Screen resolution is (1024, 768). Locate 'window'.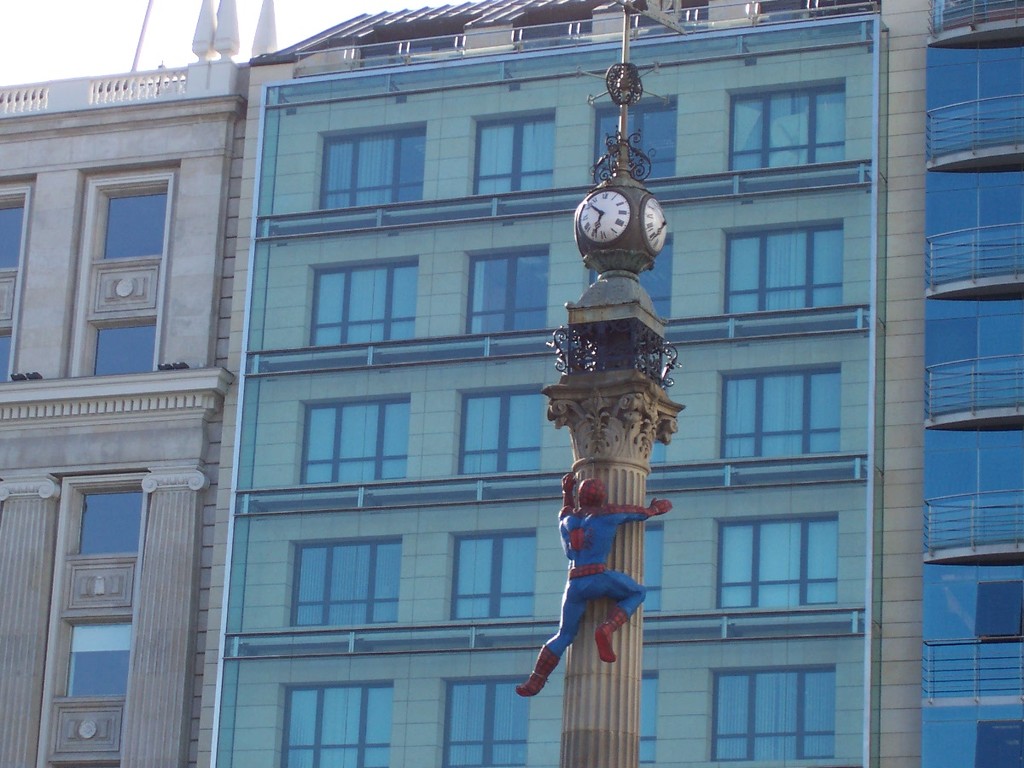
<box>707,672,827,767</box>.
